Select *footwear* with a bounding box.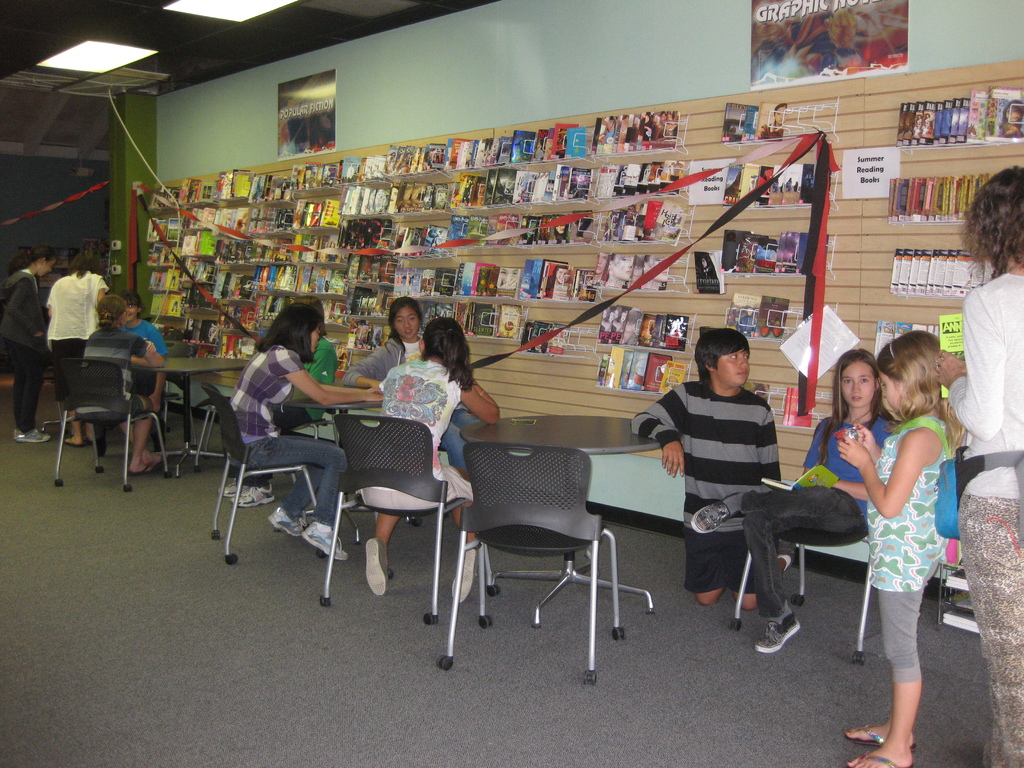
Rect(212, 479, 247, 497).
